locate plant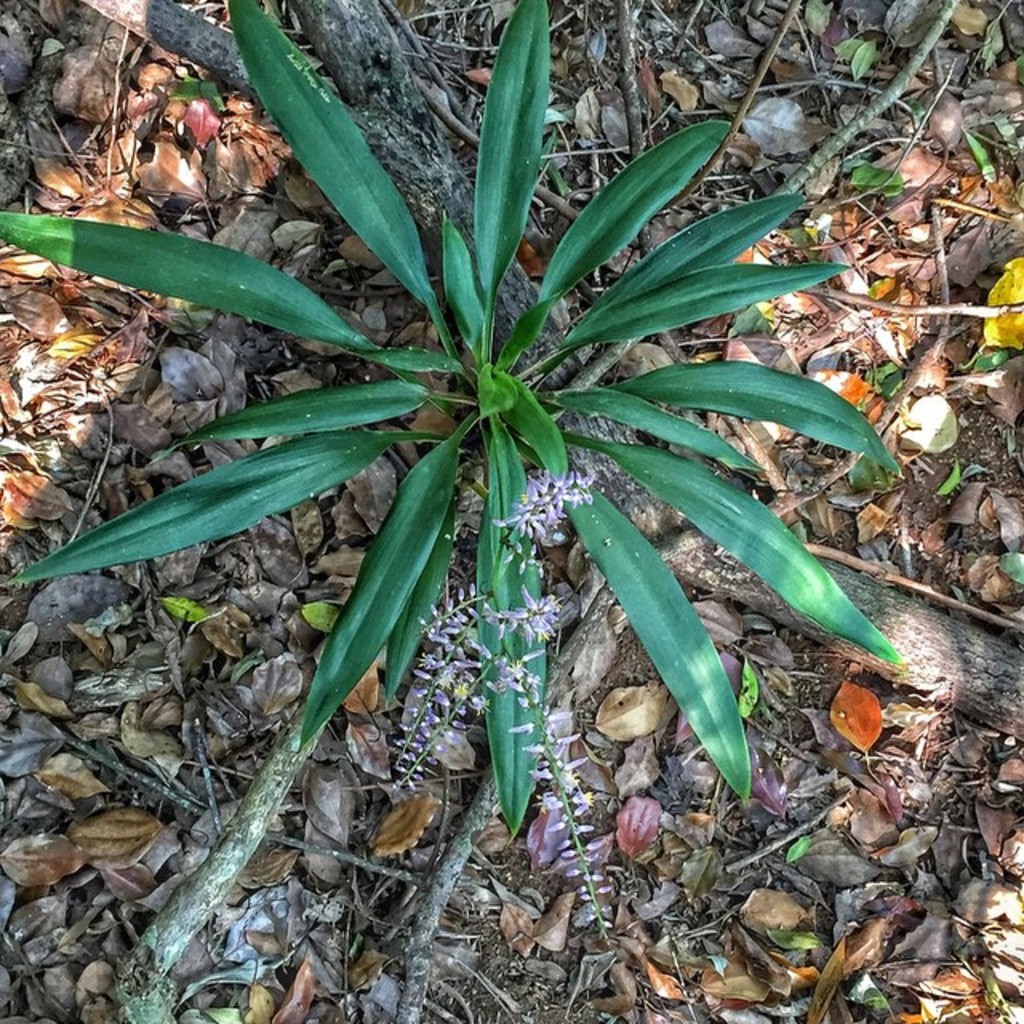
[506, 450, 562, 550]
